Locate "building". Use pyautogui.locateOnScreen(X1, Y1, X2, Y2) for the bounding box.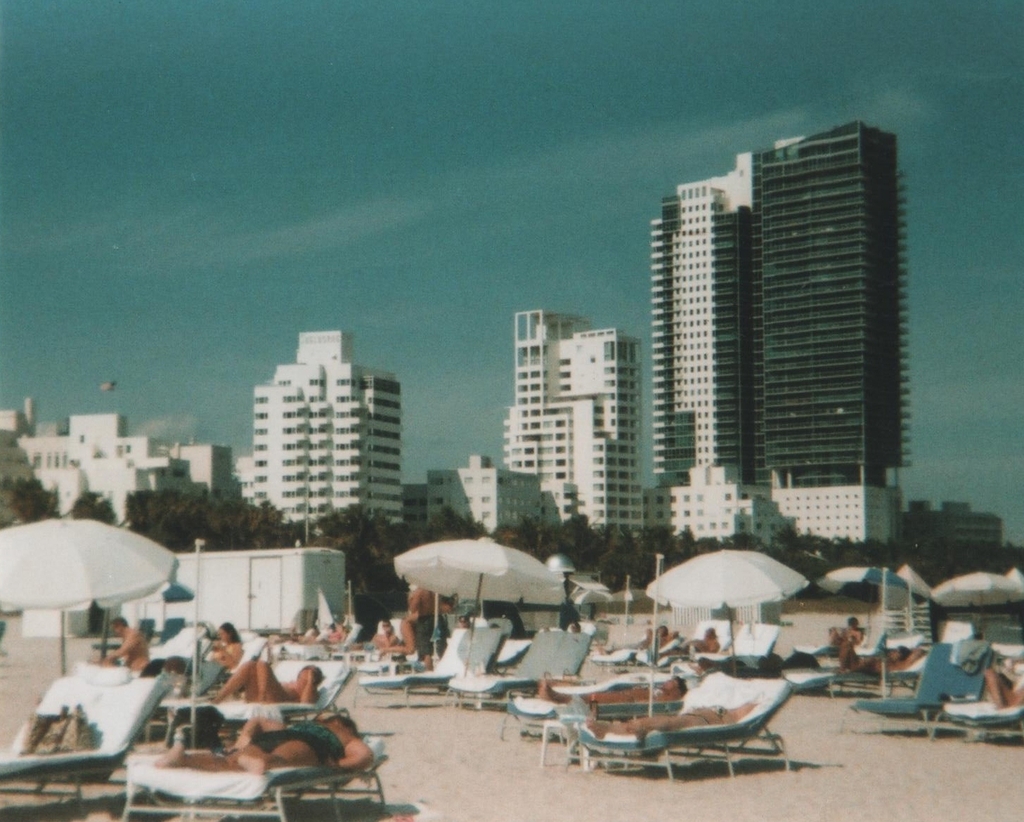
pyautogui.locateOnScreen(503, 308, 650, 540).
